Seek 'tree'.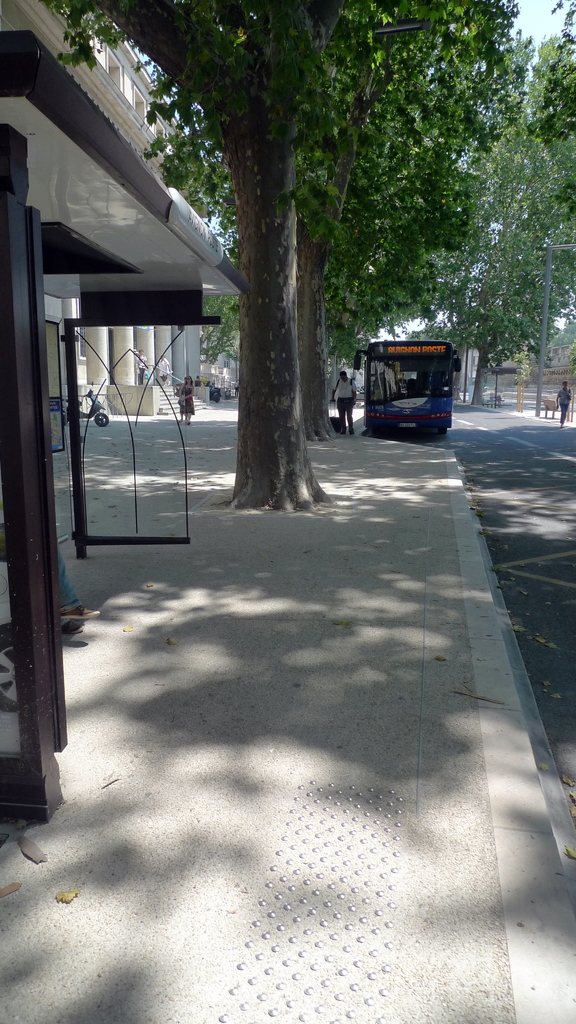
<box>134,12,525,413</box>.
